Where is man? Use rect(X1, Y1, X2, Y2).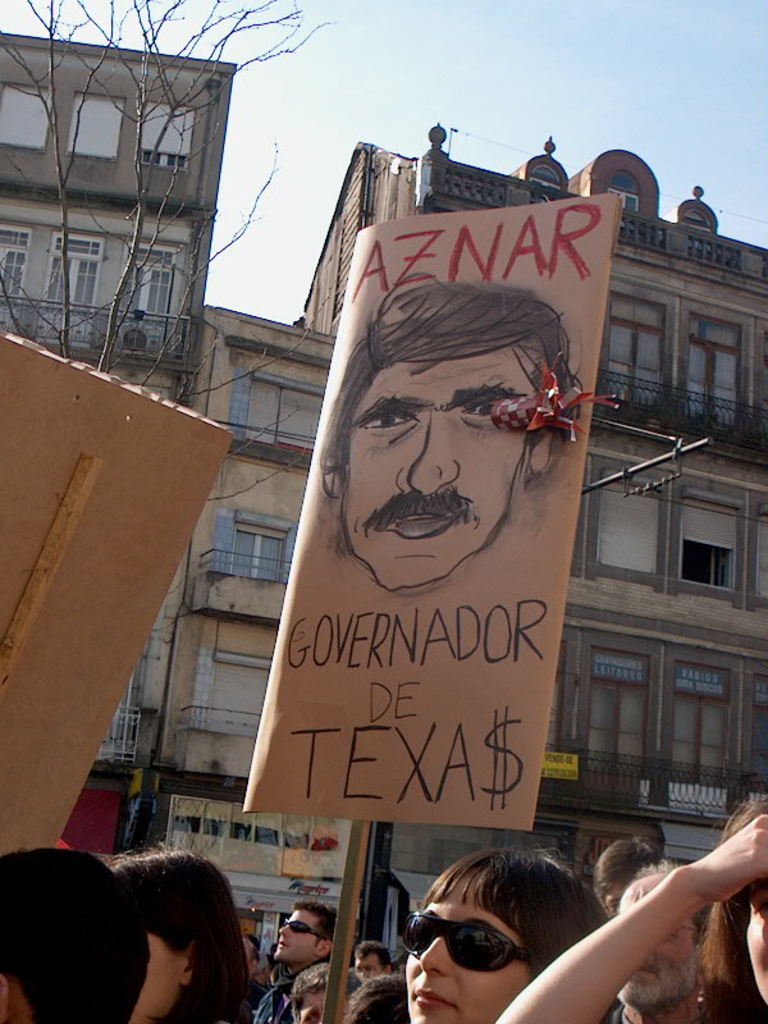
rect(292, 968, 356, 1023).
